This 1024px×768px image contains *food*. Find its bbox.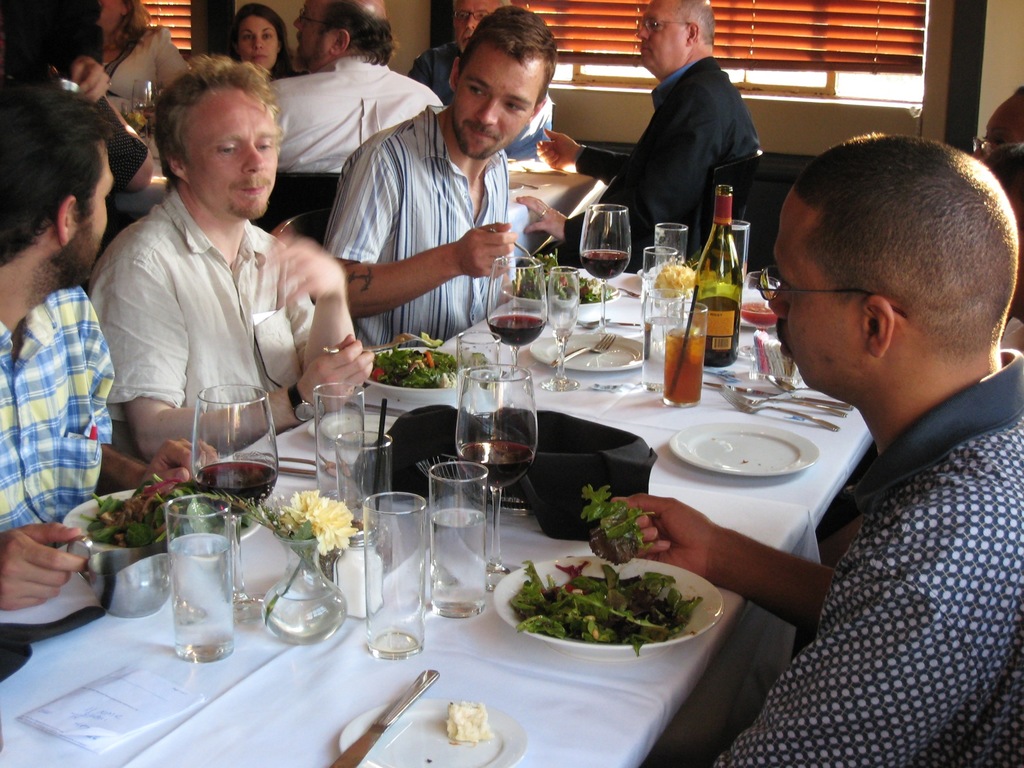
bbox=(81, 467, 250, 547).
